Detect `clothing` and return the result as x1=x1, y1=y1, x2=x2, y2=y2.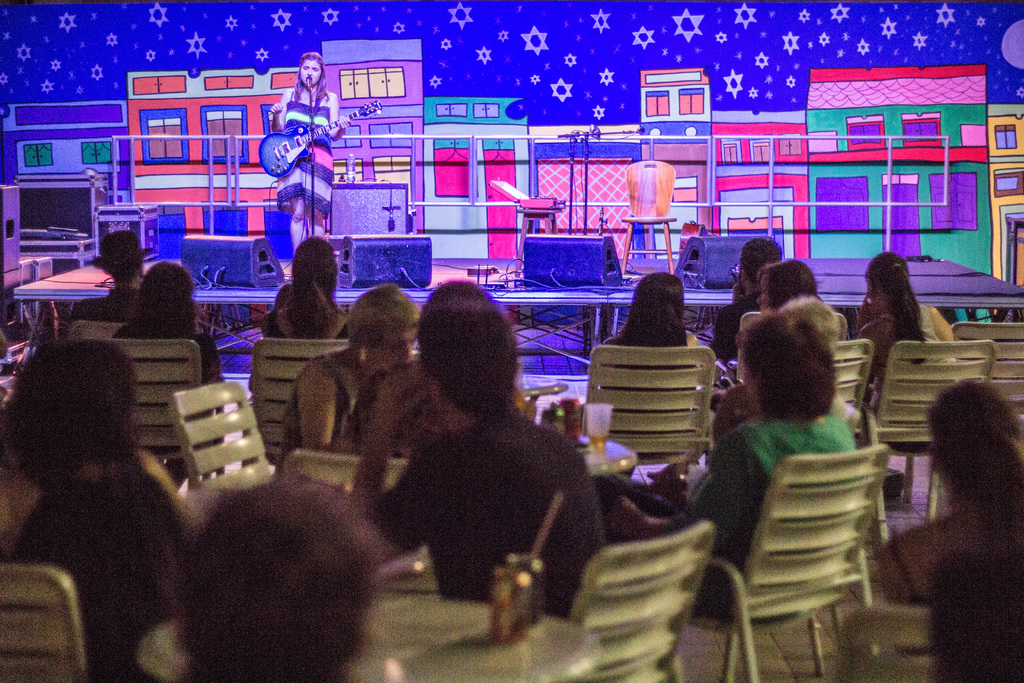
x1=689, y1=405, x2=870, y2=618.
